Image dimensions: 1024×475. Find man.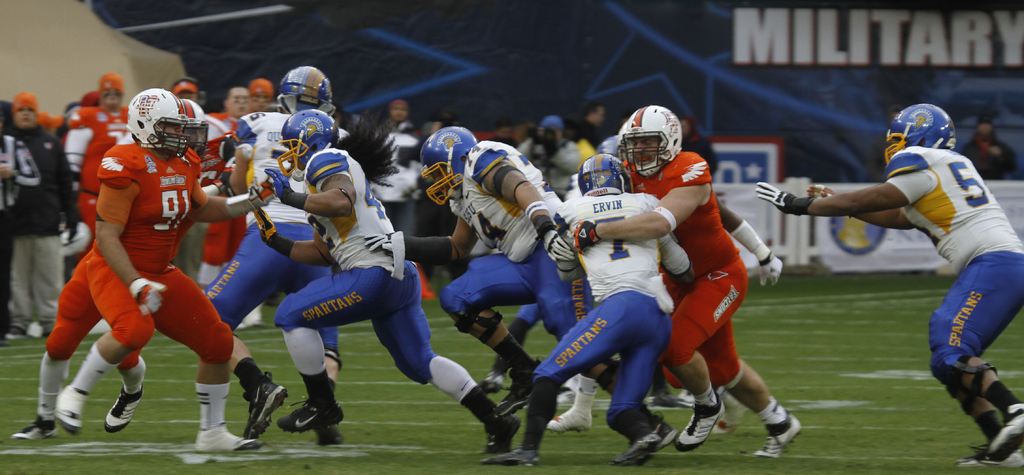
left=246, top=78, right=275, bottom=112.
